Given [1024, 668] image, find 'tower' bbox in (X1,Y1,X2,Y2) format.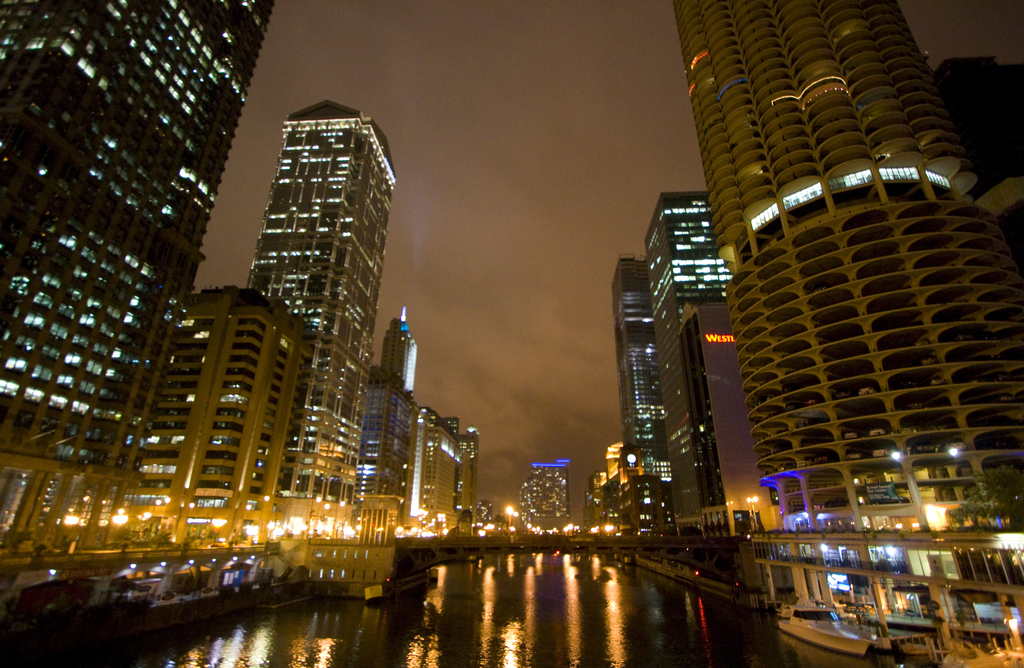
(239,96,404,494).
